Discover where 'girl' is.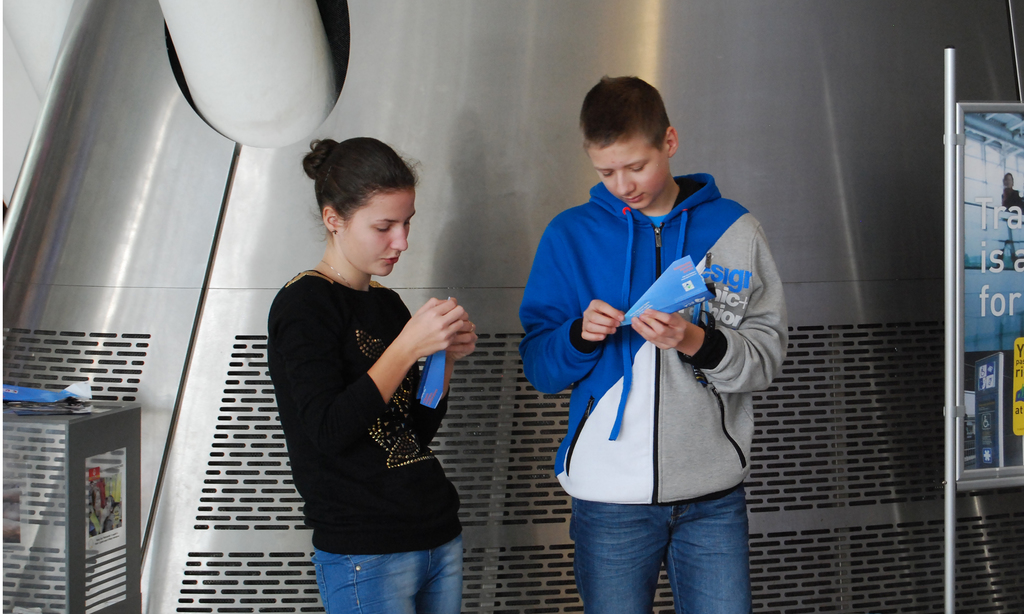
Discovered at (left=260, top=130, right=485, bottom=611).
